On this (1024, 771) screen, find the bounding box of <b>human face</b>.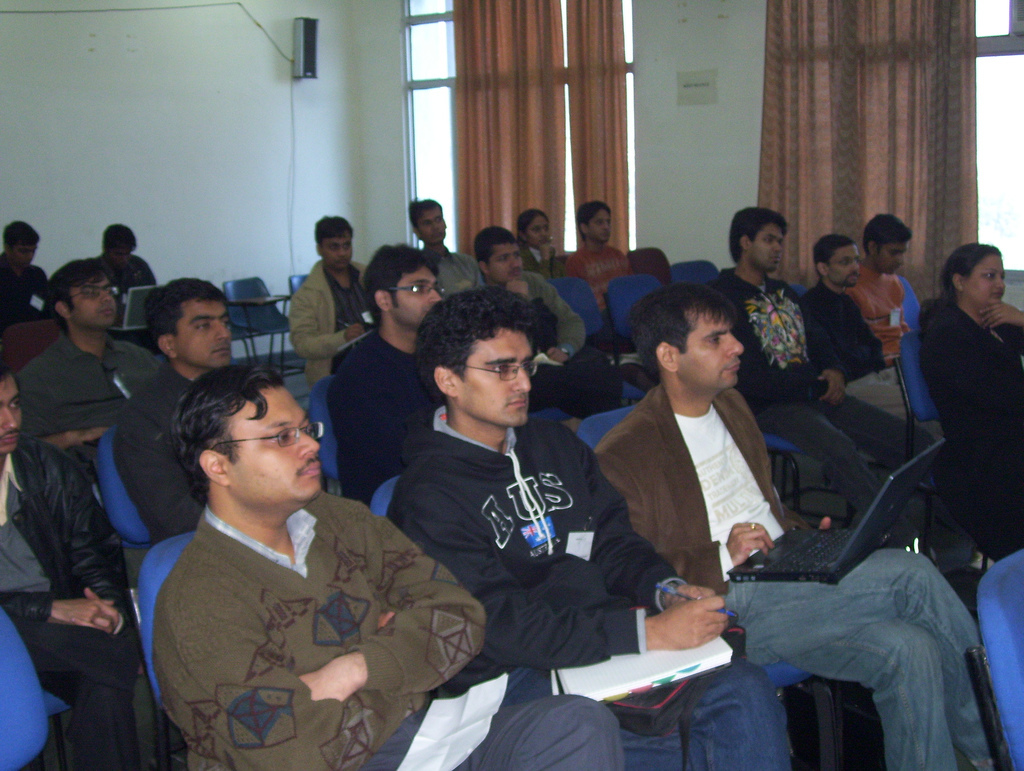
Bounding box: left=19, top=240, right=38, bottom=266.
